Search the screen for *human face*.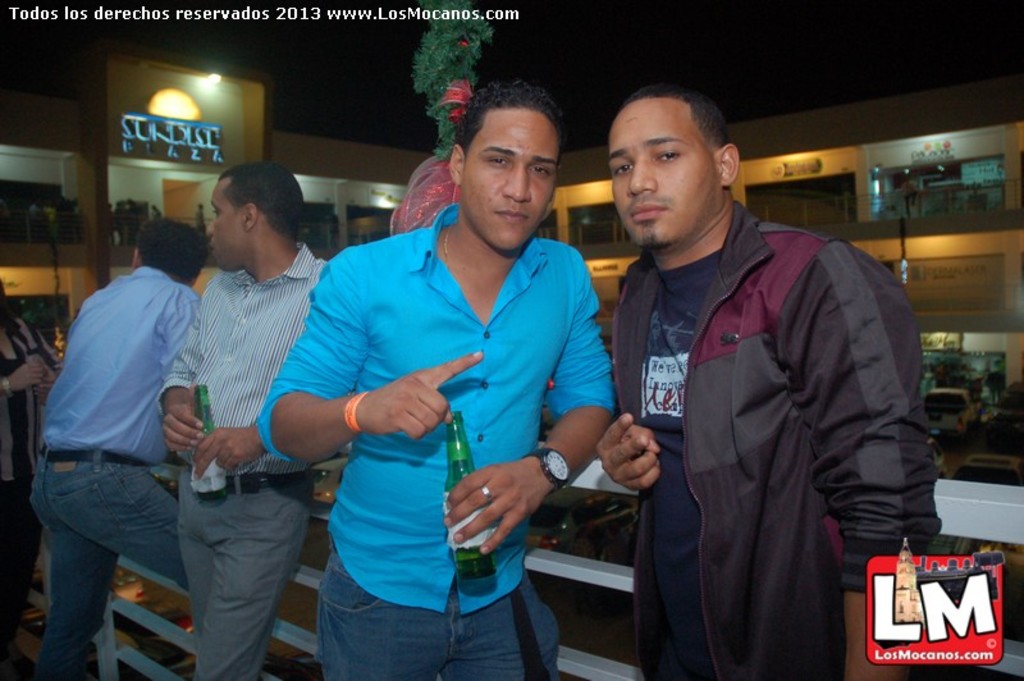
Found at [left=612, top=93, right=718, bottom=239].
